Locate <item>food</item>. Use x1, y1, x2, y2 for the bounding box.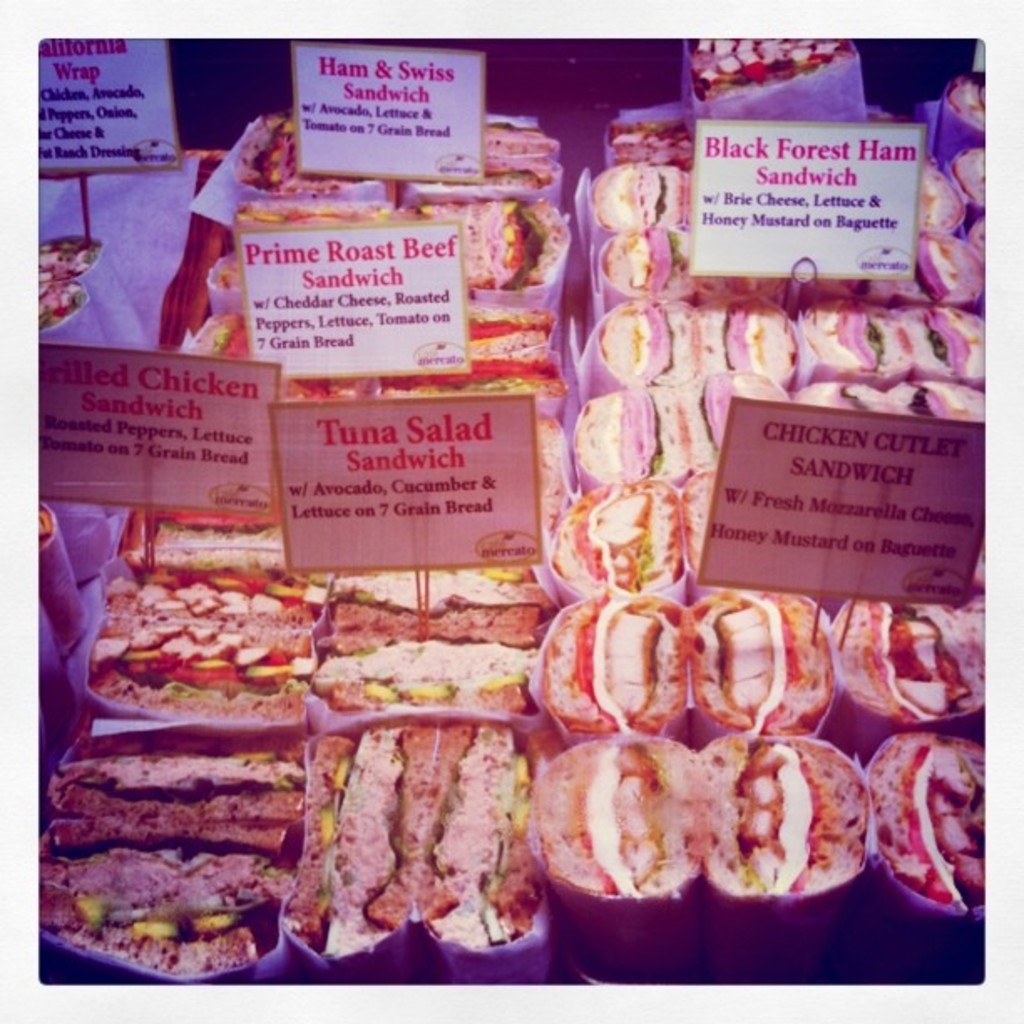
33, 33, 994, 991.
